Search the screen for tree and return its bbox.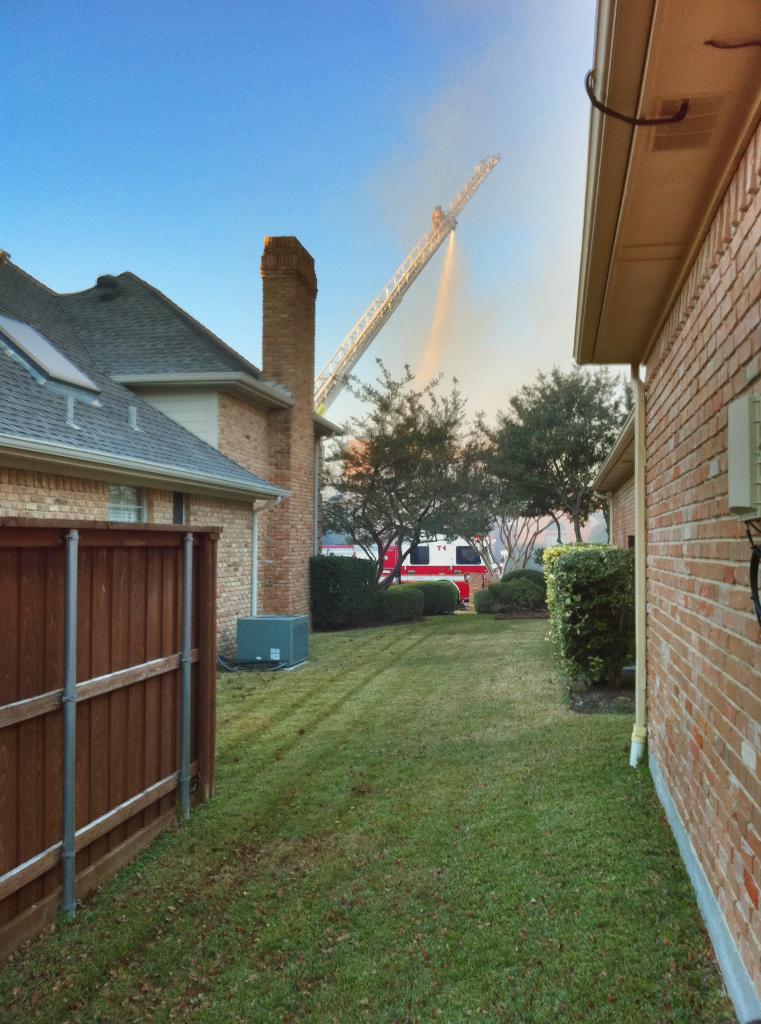
Found: pyautogui.locateOnScreen(470, 362, 640, 566).
